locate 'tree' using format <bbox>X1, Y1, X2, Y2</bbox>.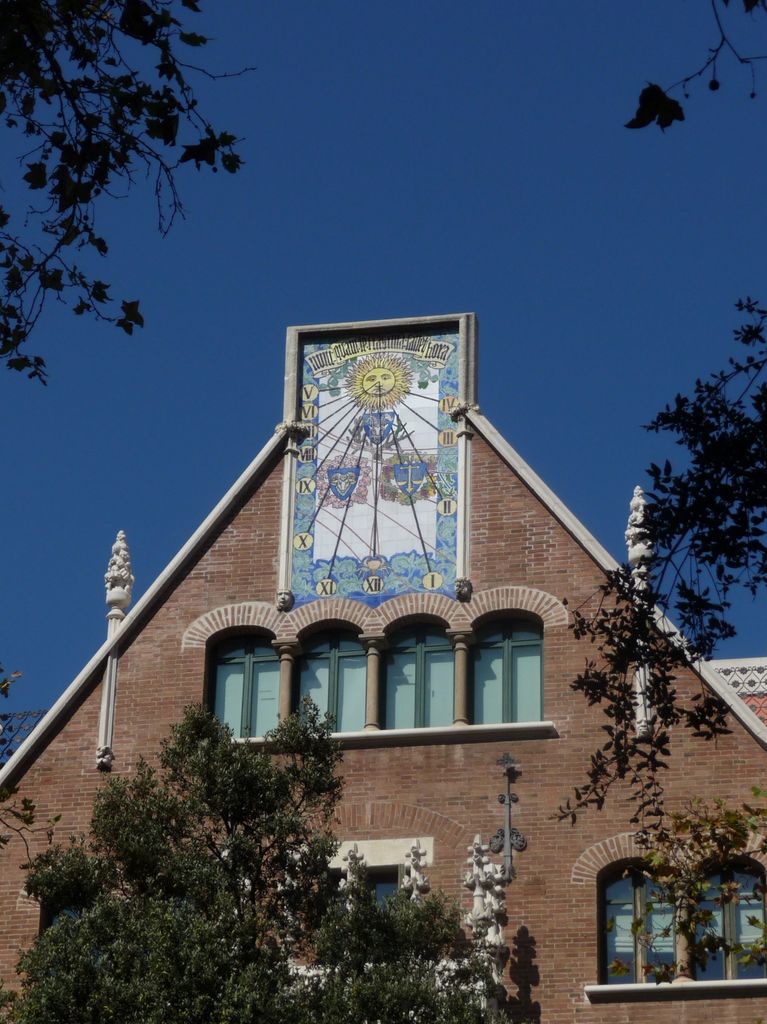
<bbox>29, 687, 436, 991</bbox>.
